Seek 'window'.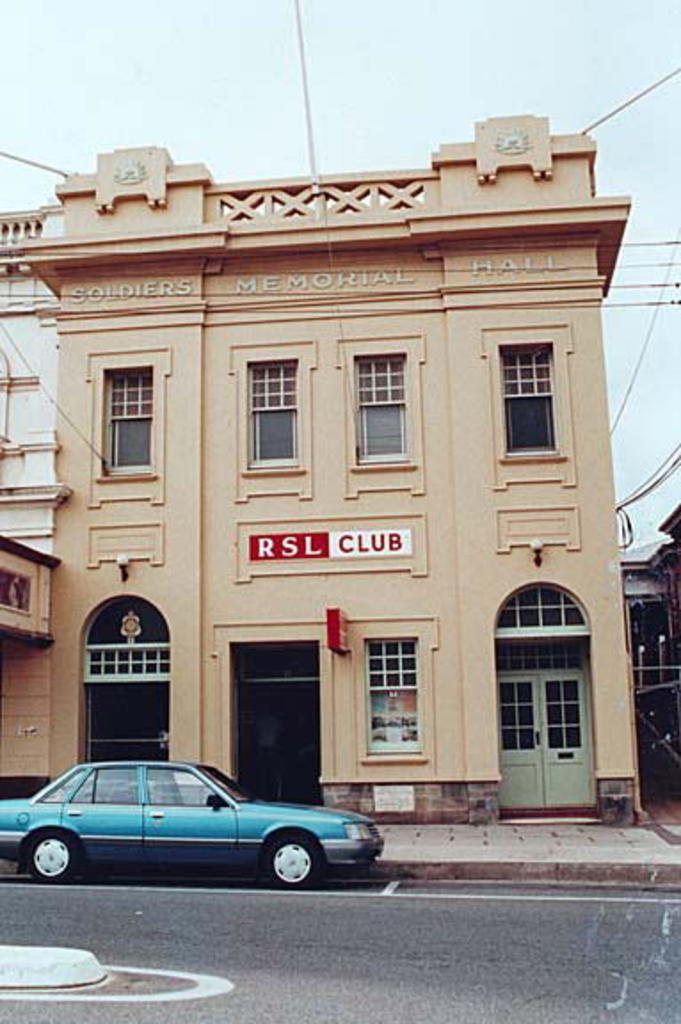
x1=363 y1=638 x2=420 y2=748.
